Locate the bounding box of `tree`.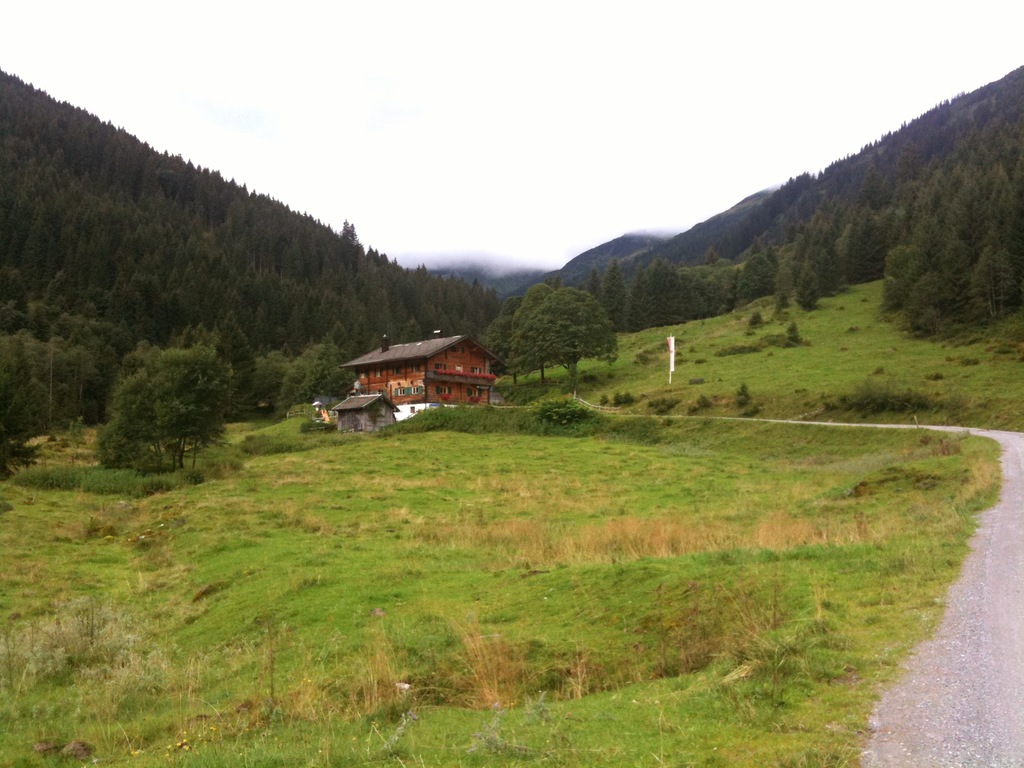
Bounding box: {"left": 497, "top": 284, "right": 618, "bottom": 397}.
